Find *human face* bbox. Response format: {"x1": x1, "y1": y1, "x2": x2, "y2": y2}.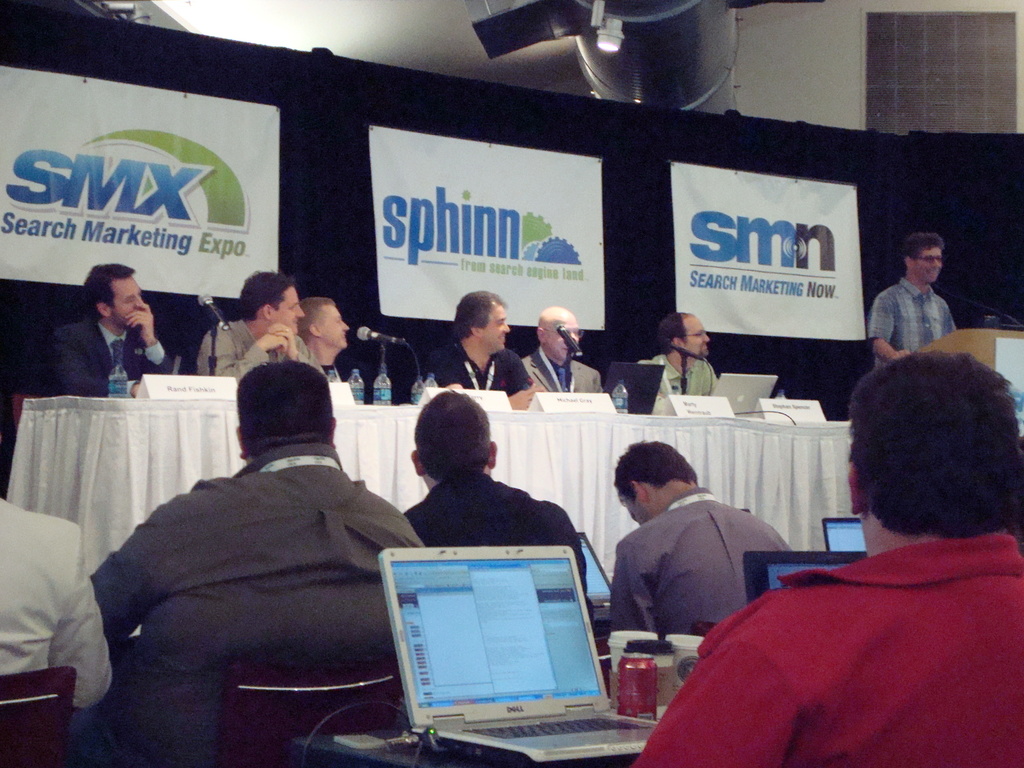
{"x1": 318, "y1": 308, "x2": 349, "y2": 349}.
